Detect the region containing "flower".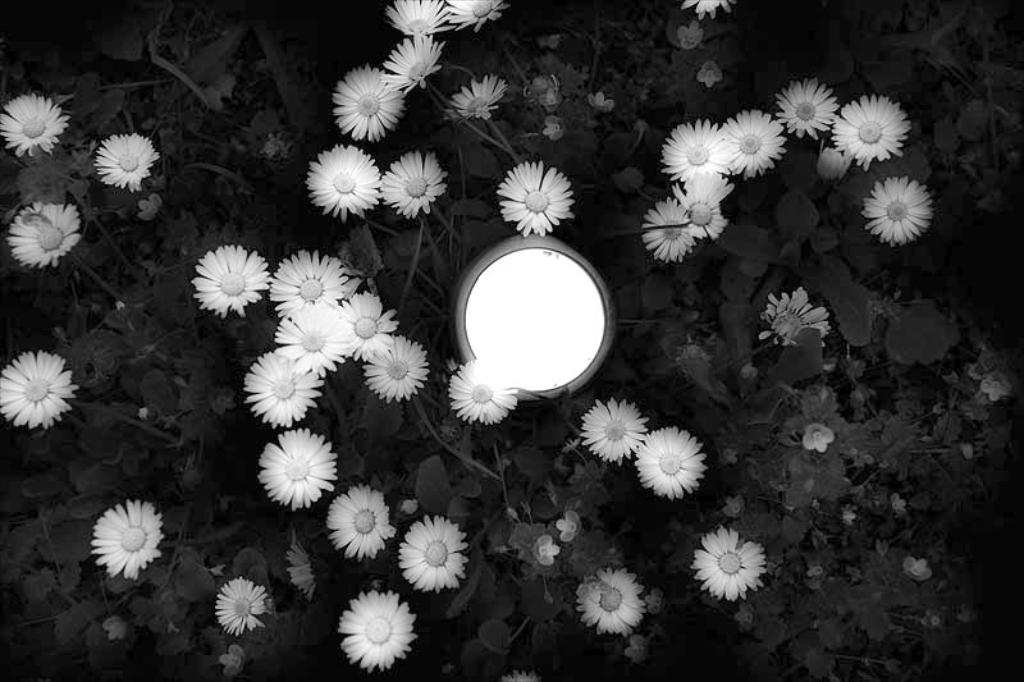
(left=861, top=174, right=933, bottom=248).
